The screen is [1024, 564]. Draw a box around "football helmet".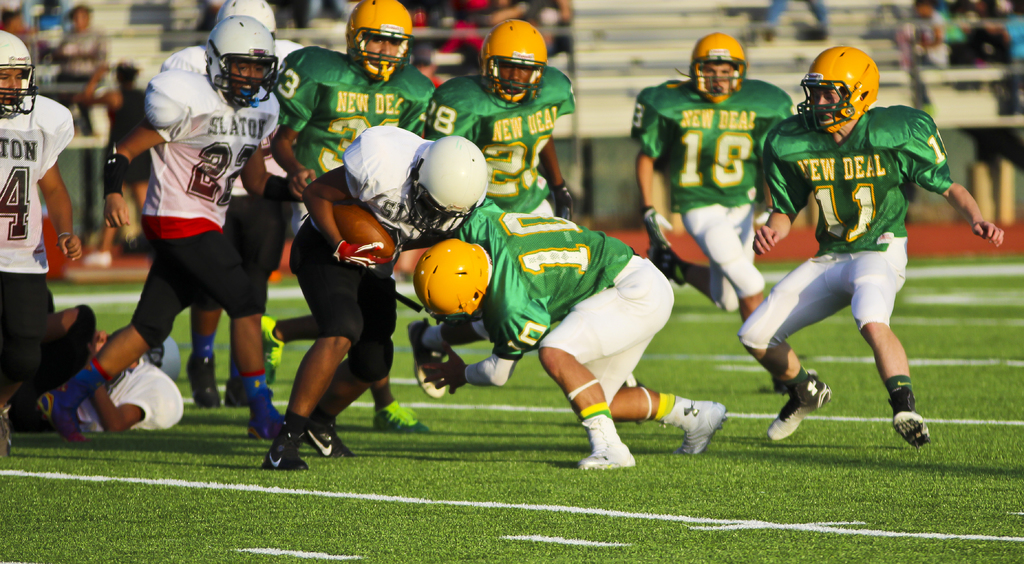
bbox=[408, 236, 487, 324].
